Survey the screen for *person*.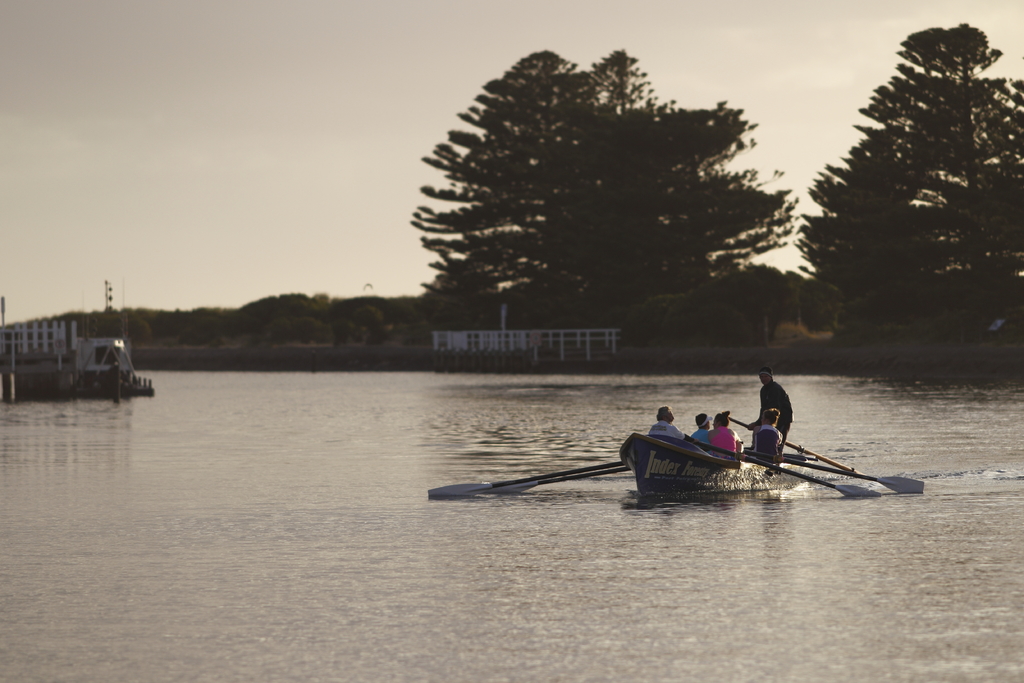
Survey found: select_region(749, 409, 783, 448).
